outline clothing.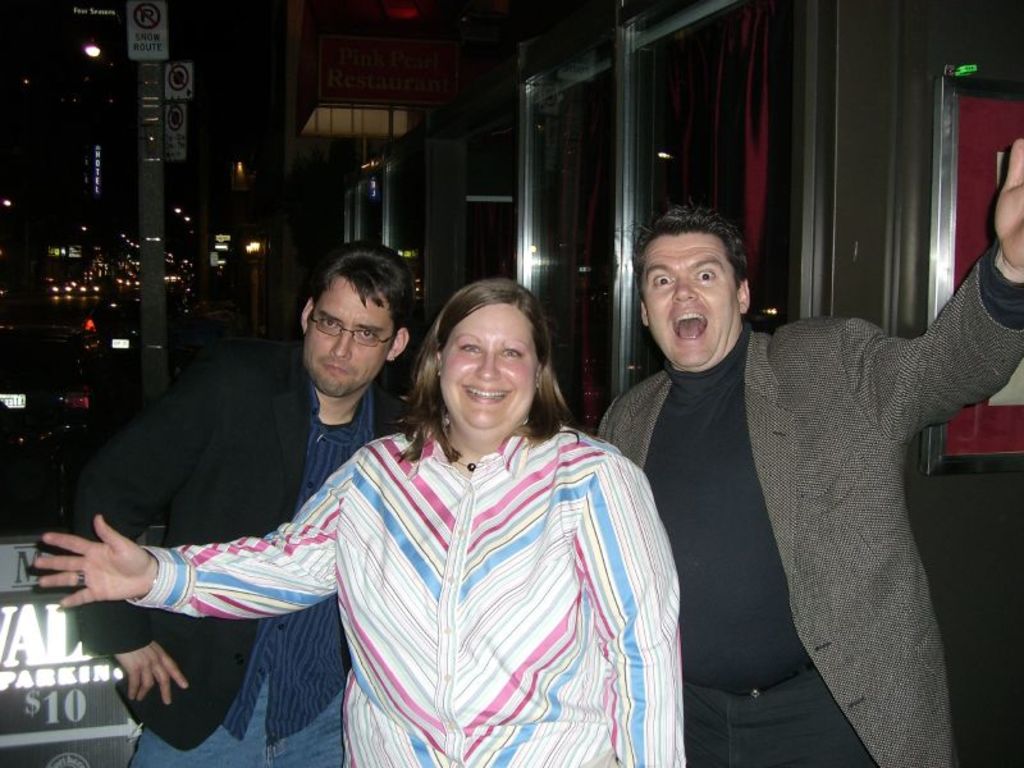
Outline: l=44, t=360, r=436, b=767.
